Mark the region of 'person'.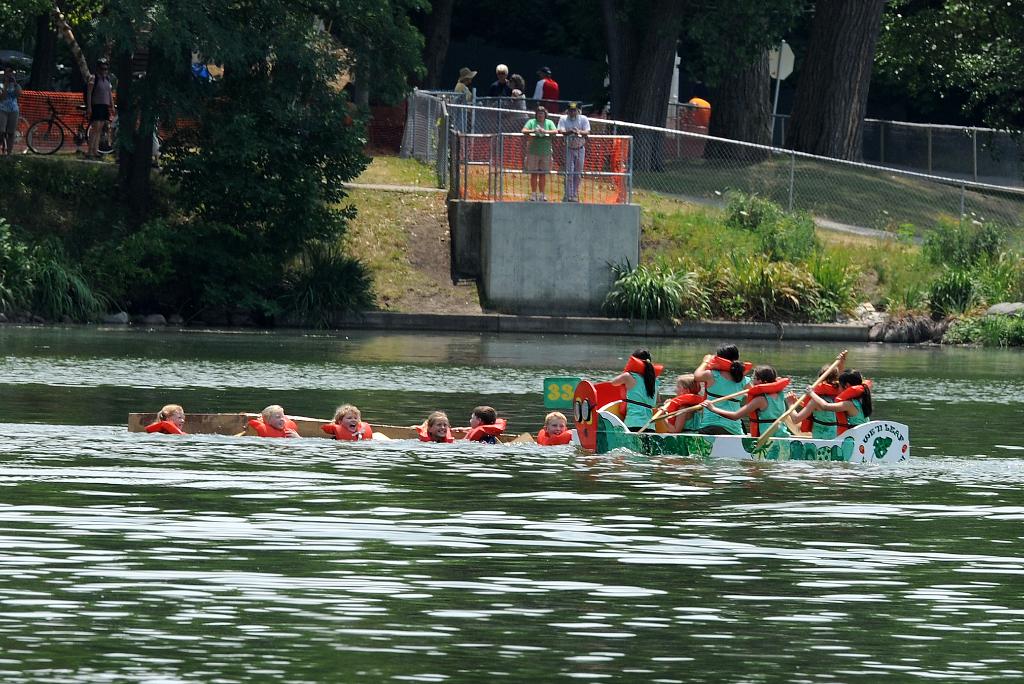
Region: BBox(88, 67, 110, 158).
